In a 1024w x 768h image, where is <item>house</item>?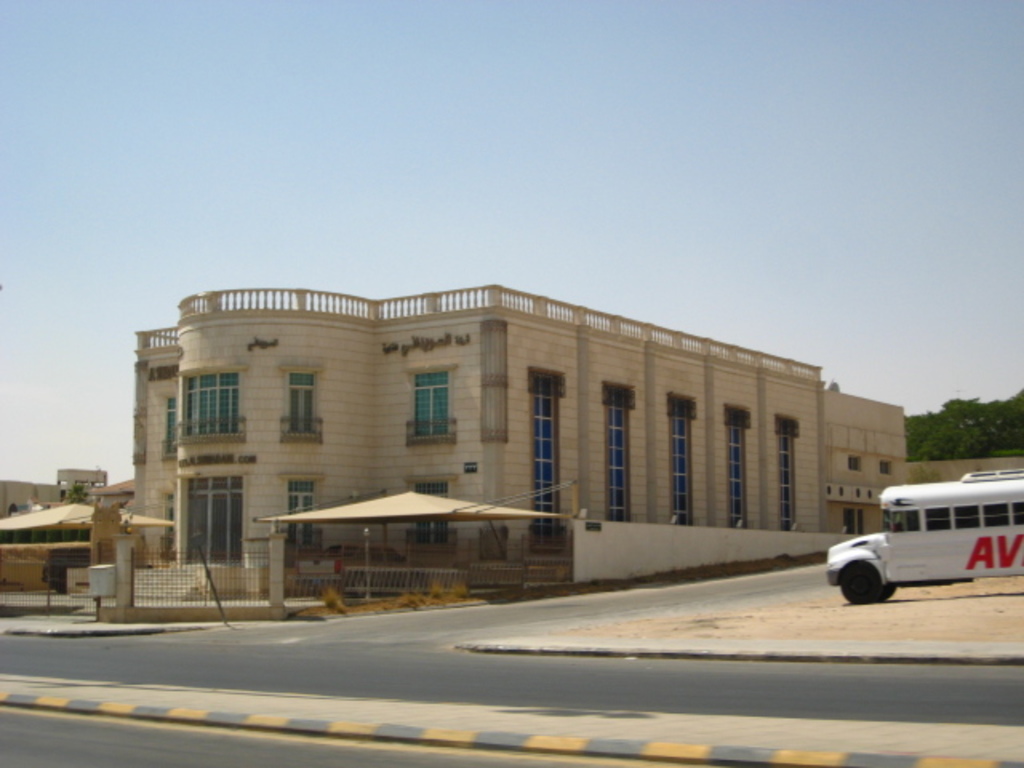
{"x1": 0, "y1": 466, "x2": 134, "y2": 592}.
